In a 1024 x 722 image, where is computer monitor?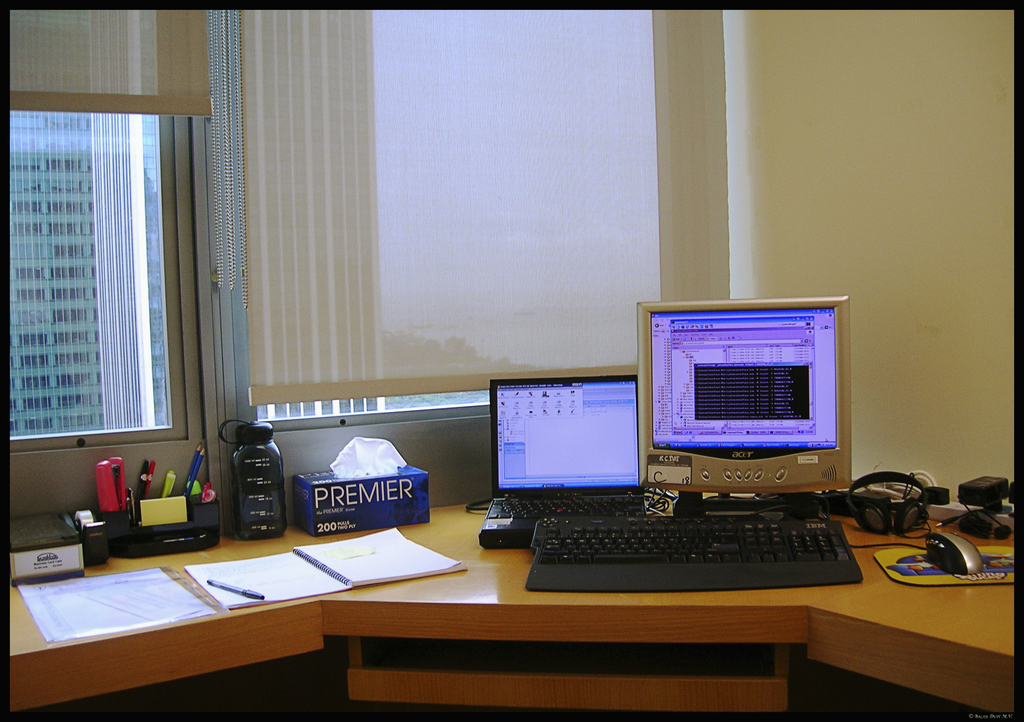
left=488, top=374, right=644, bottom=503.
